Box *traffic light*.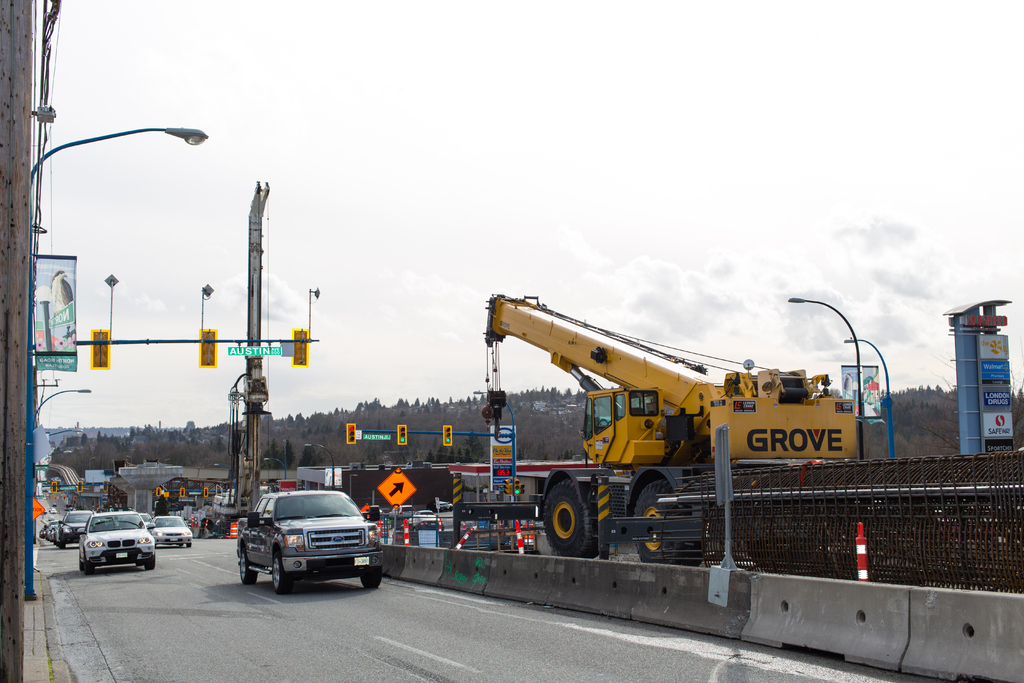
{"x1": 442, "y1": 424, "x2": 452, "y2": 447}.
